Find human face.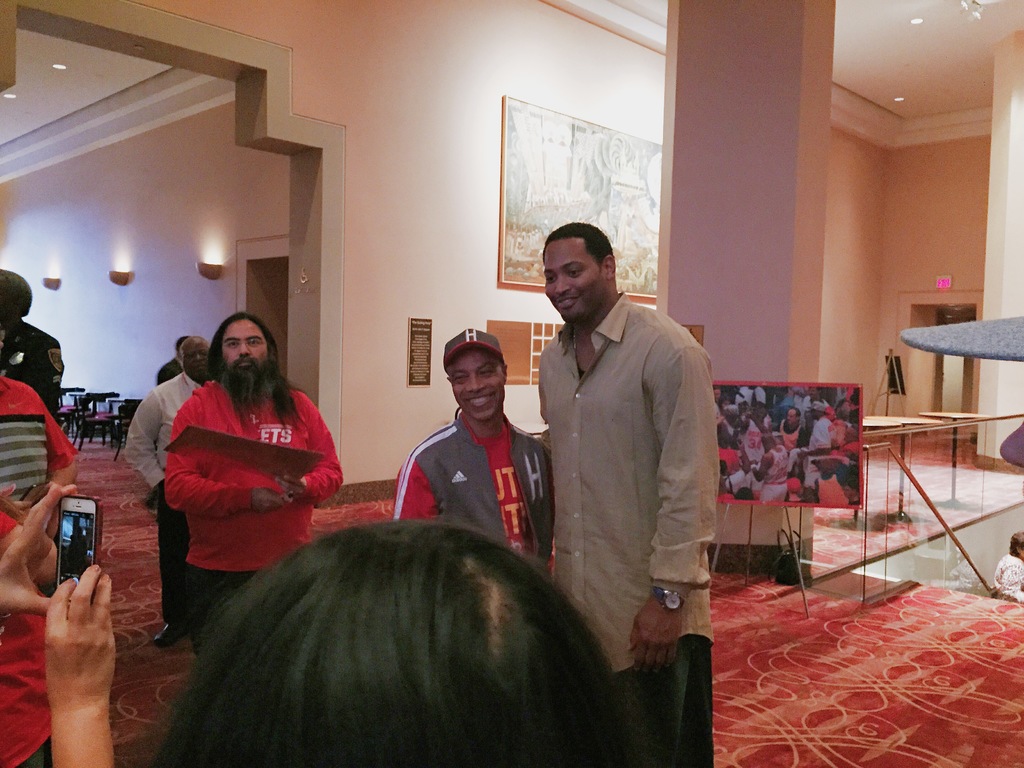
[left=451, top=346, right=505, bottom=419].
